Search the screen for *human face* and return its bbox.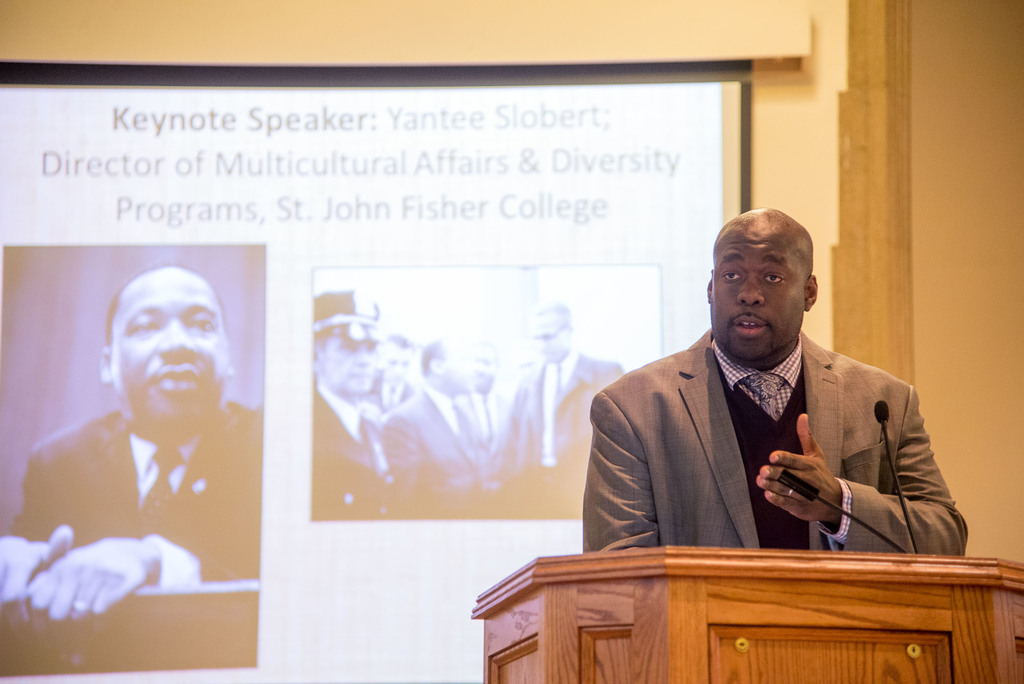
Found: region(326, 341, 374, 396).
